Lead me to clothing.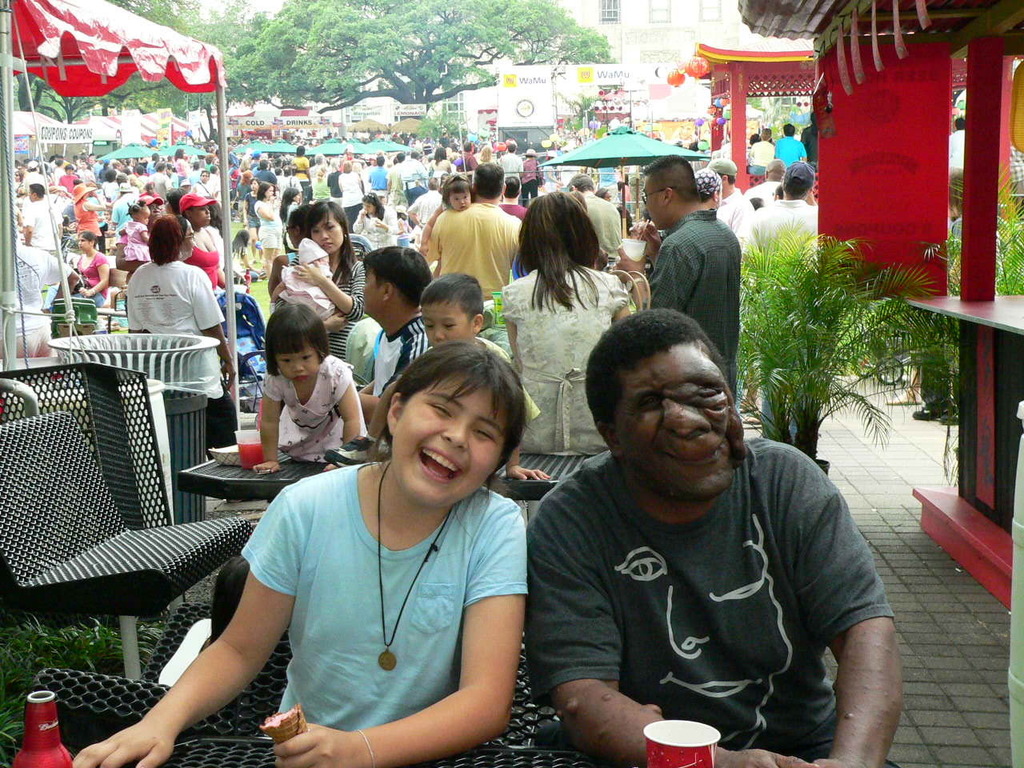
Lead to 717 130 809 236.
